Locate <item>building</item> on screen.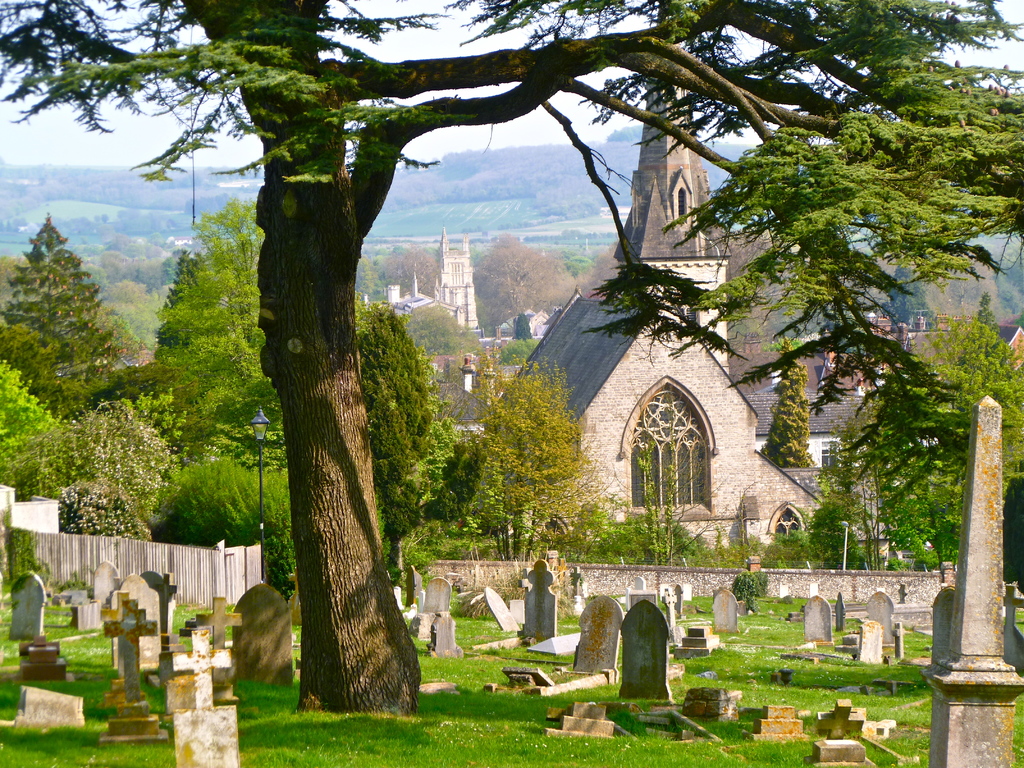
On screen at [left=478, top=0, right=859, bottom=550].
